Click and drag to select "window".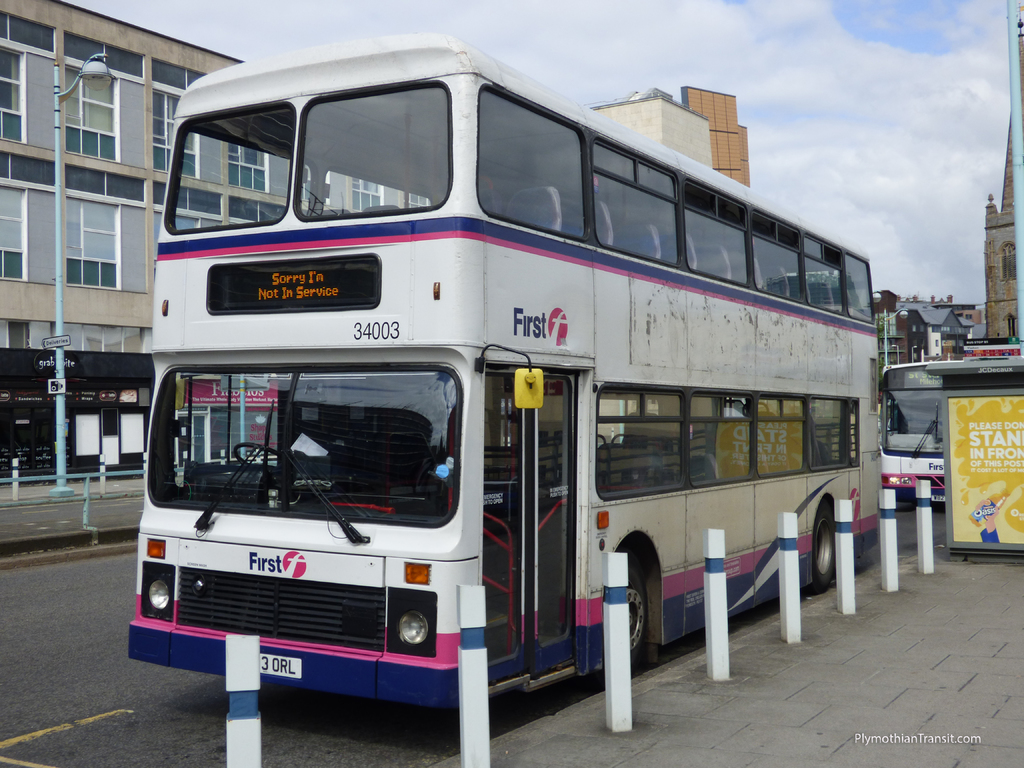
Selection: box=[298, 78, 444, 216].
